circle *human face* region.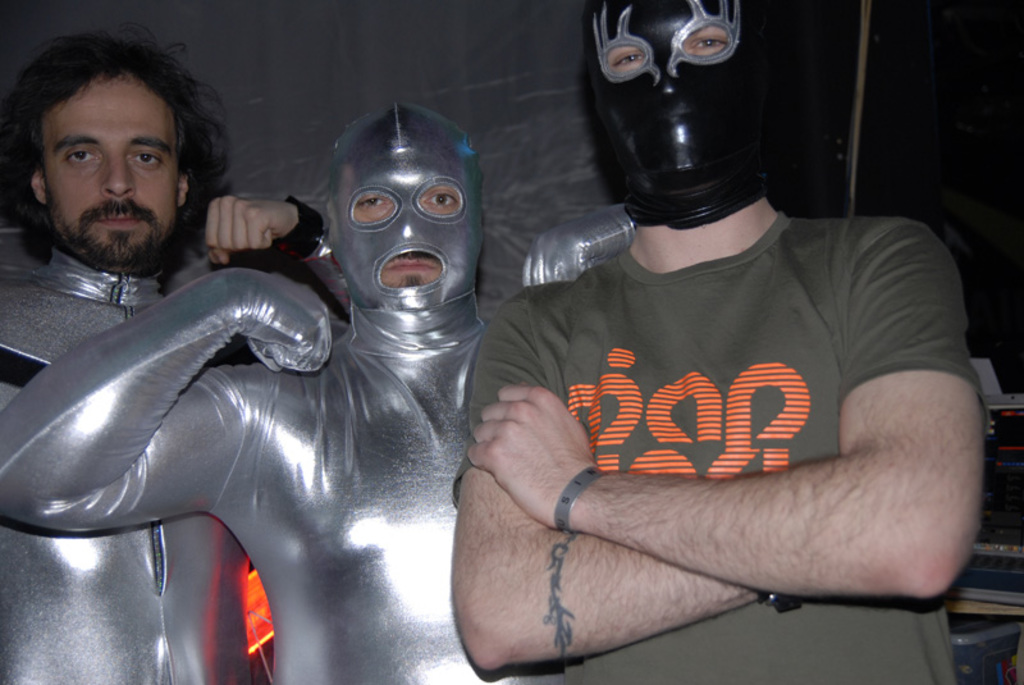
Region: rect(44, 74, 180, 255).
